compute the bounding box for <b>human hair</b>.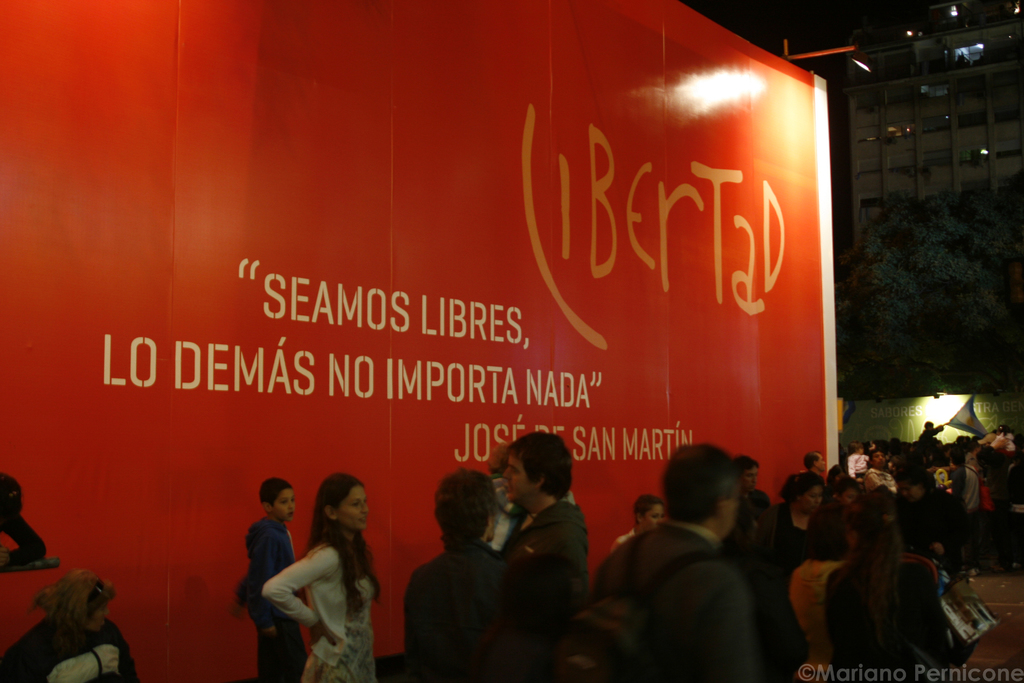
(left=507, top=432, right=575, bottom=498).
